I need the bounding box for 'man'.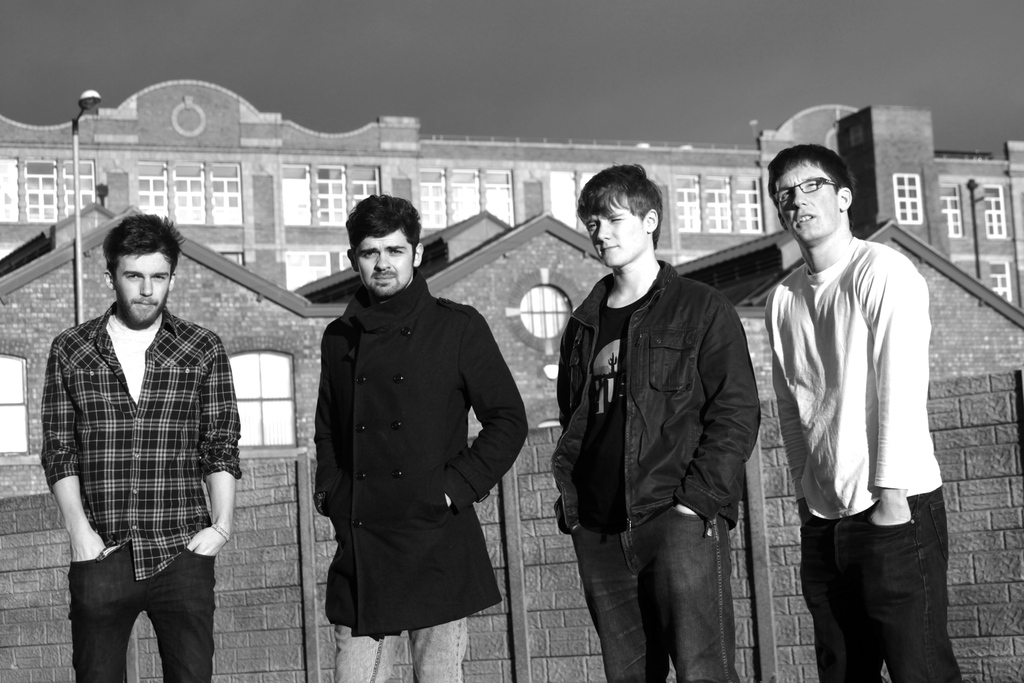
Here it is: <region>759, 147, 968, 682</region>.
